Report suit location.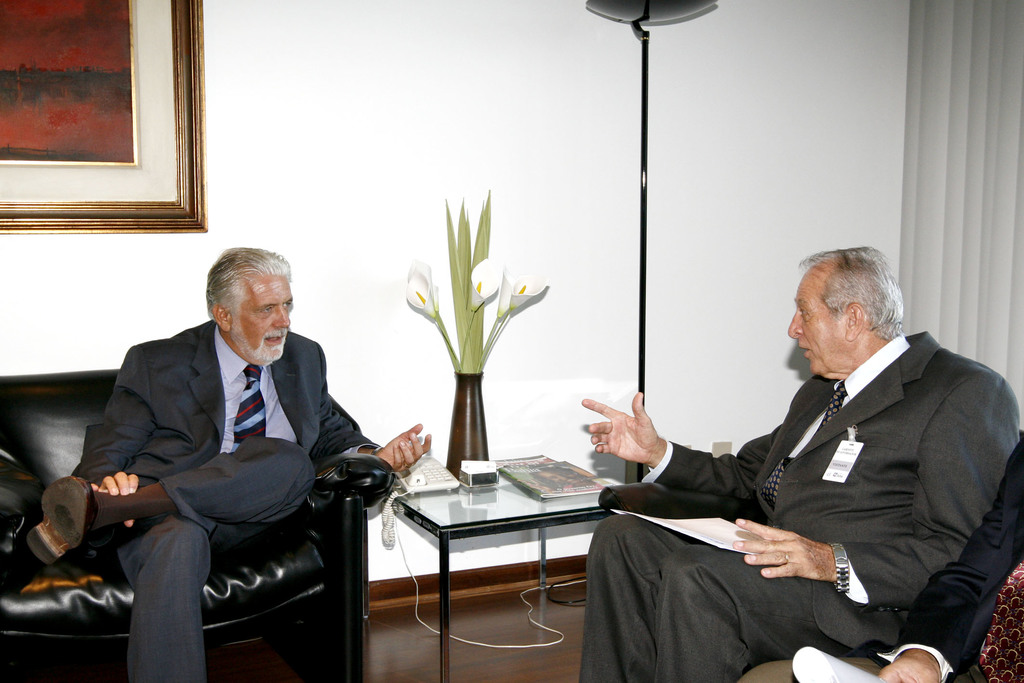
Report: {"left": 577, "top": 326, "right": 1023, "bottom": 682}.
